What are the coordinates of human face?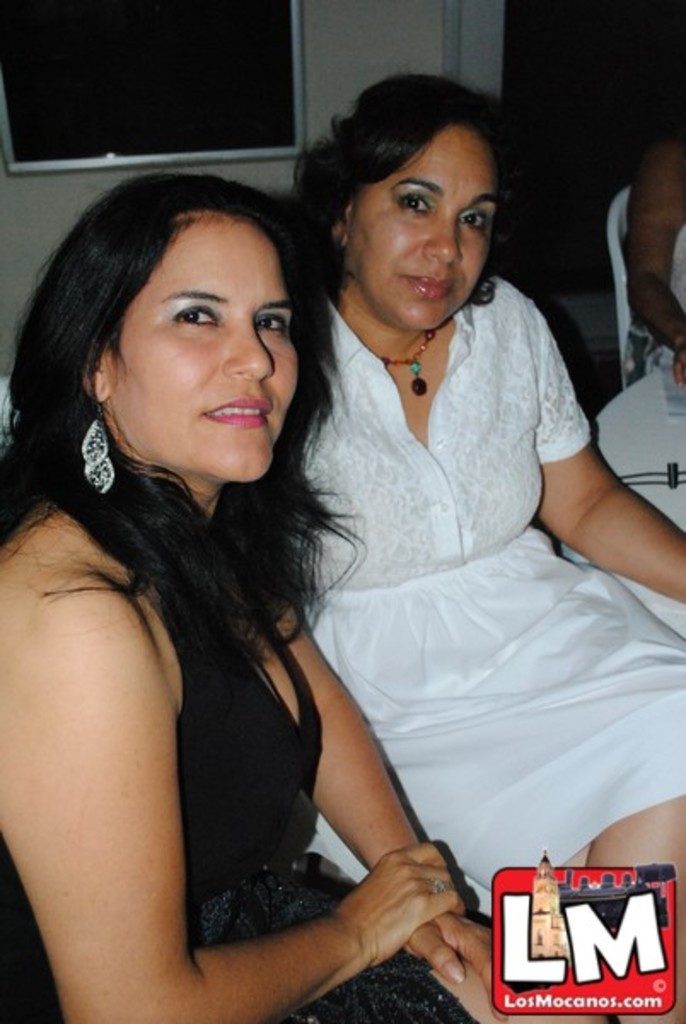
345 128 495 340.
